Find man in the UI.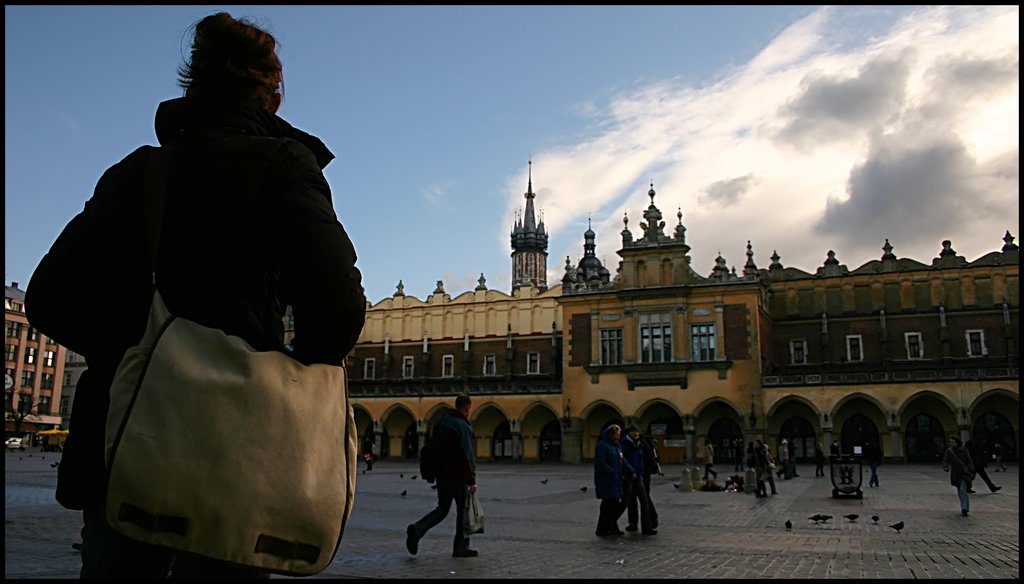
UI element at BBox(36, 13, 363, 569).
